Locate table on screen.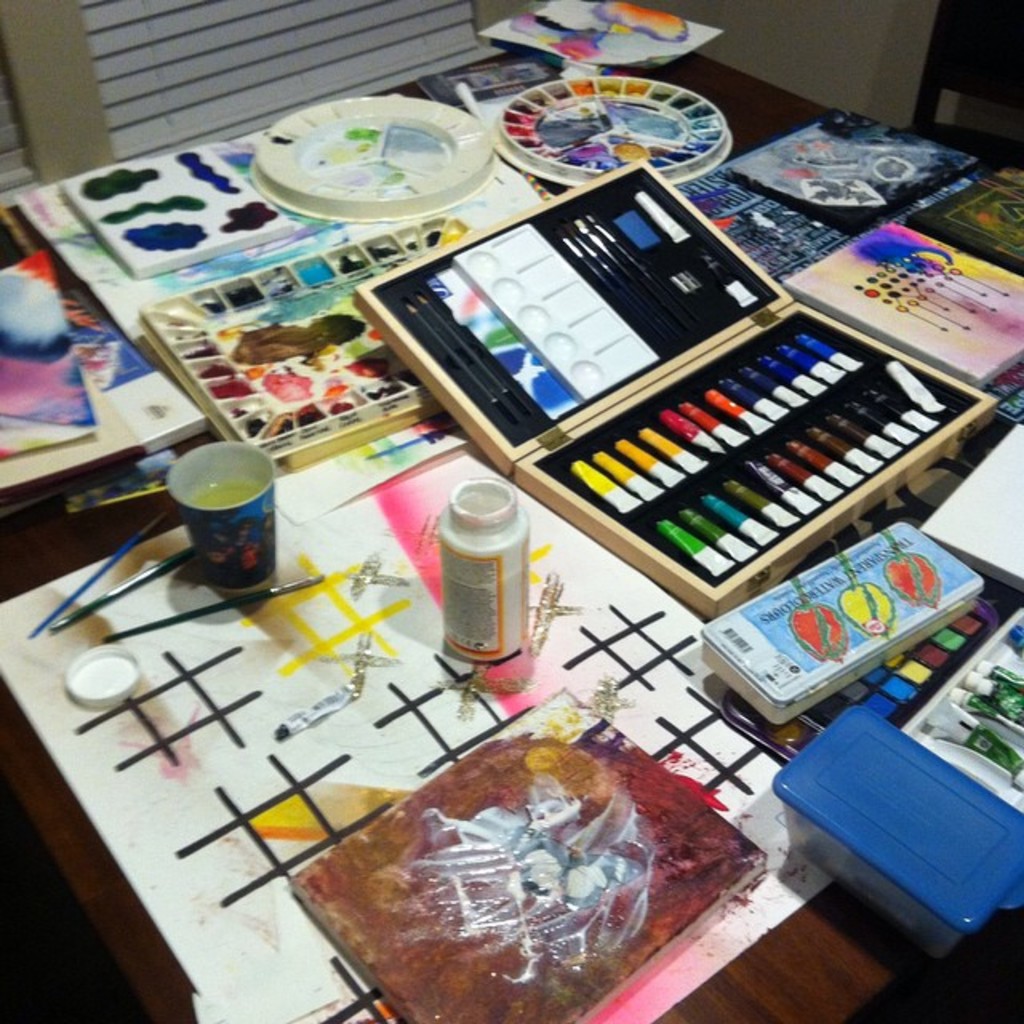
On screen at box=[11, 110, 1023, 1023].
